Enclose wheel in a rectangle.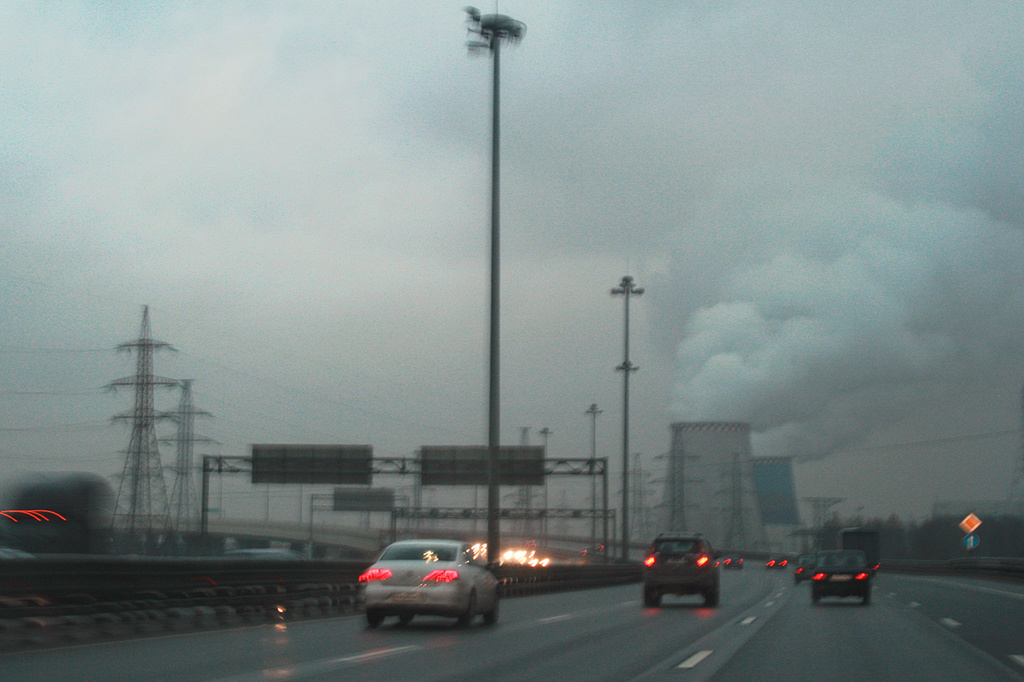
(x1=859, y1=588, x2=874, y2=609).
